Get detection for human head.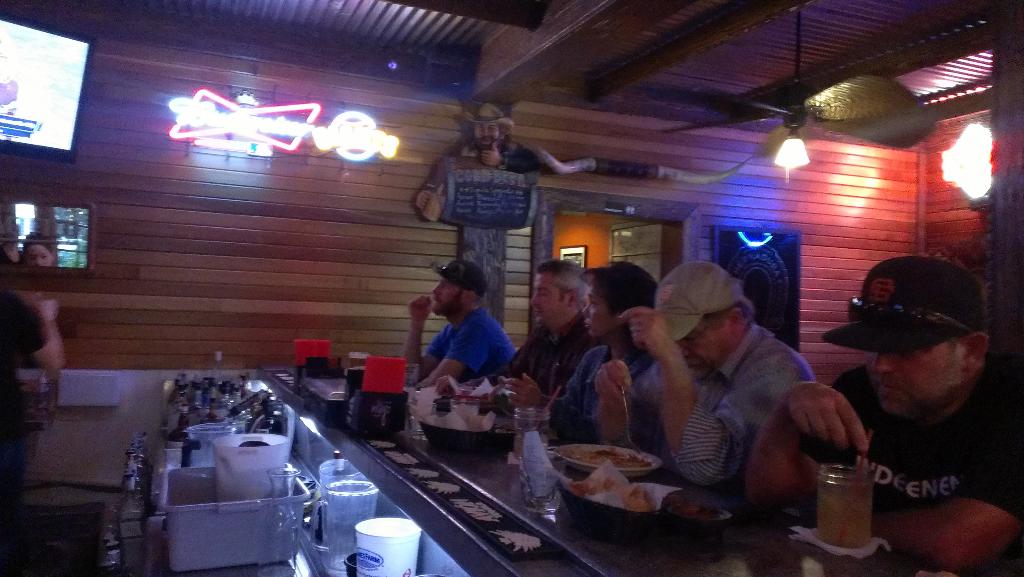
Detection: {"left": 531, "top": 259, "right": 591, "bottom": 330}.
